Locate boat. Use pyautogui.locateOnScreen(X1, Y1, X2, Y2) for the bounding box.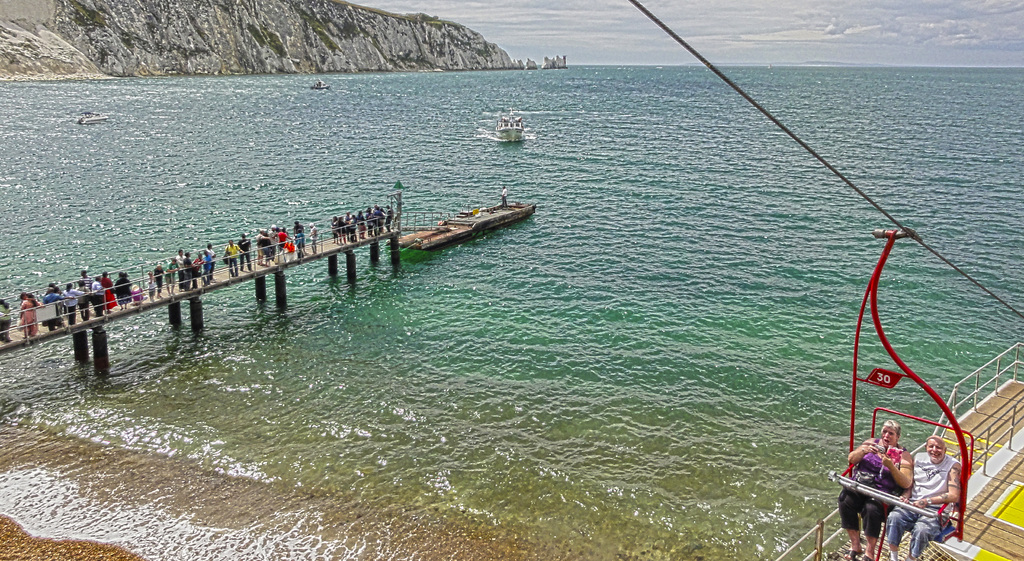
pyautogui.locateOnScreen(394, 190, 543, 251).
